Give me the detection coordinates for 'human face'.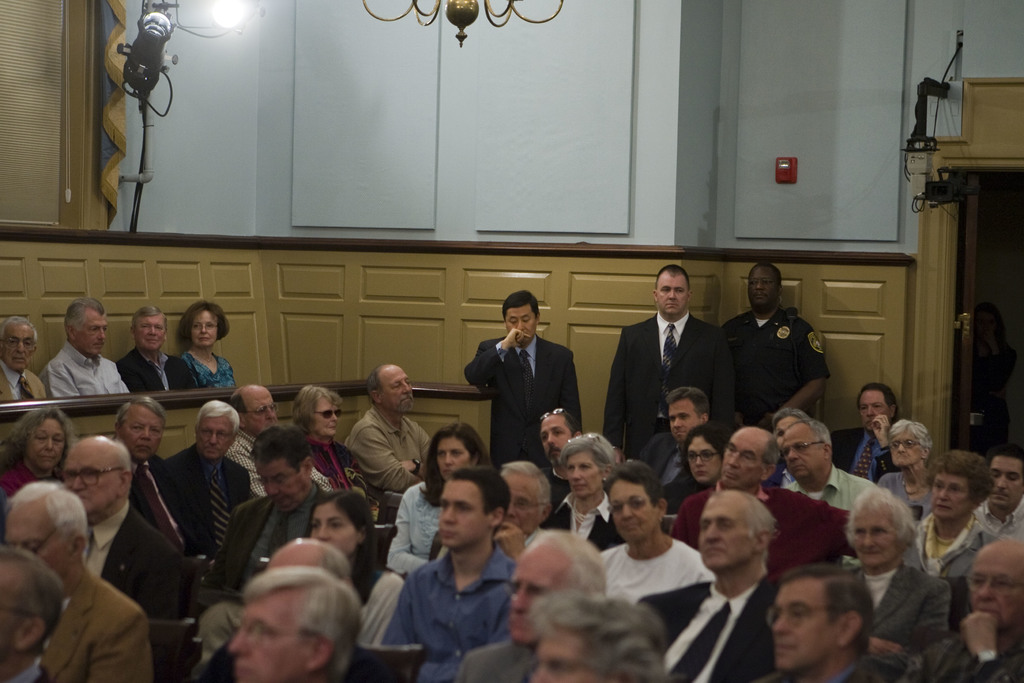
{"left": 58, "top": 451, "right": 116, "bottom": 514}.
